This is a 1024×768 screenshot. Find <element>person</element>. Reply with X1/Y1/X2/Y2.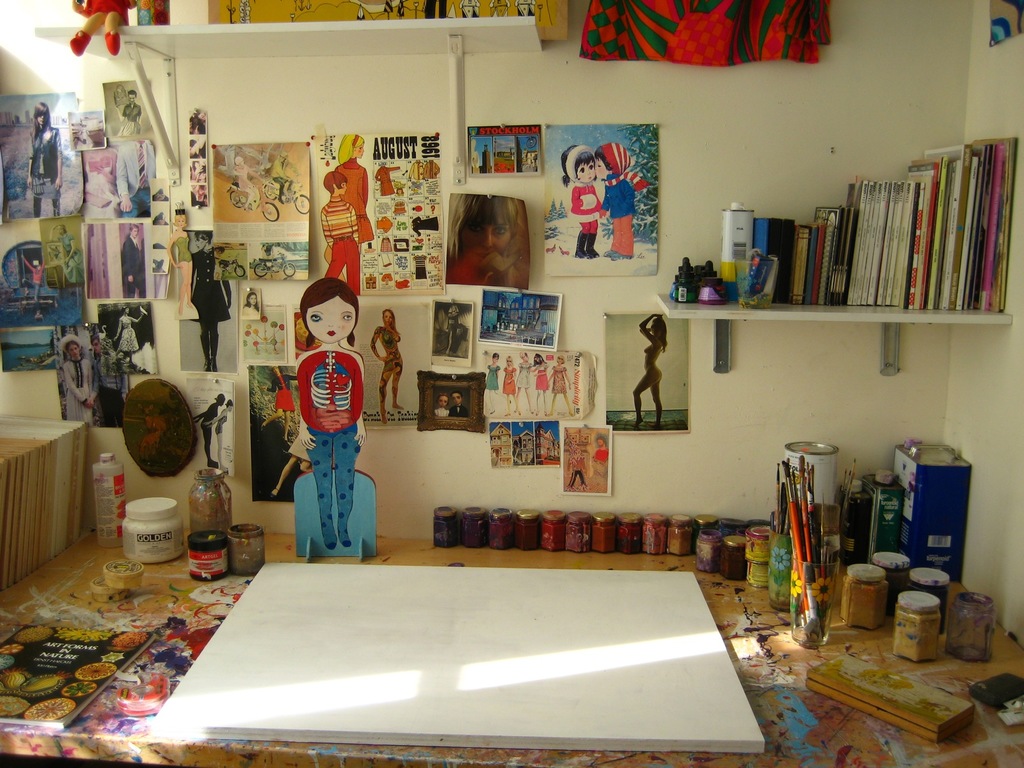
58/333/92/428.
